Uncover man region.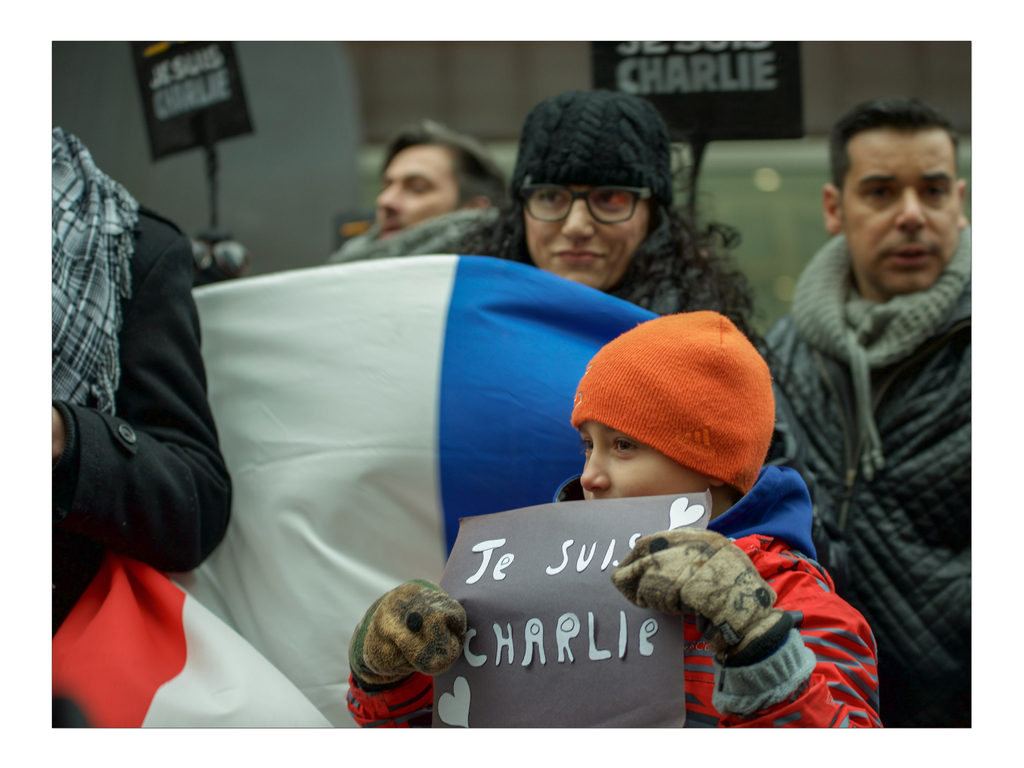
Uncovered: bbox=(781, 86, 993, 683).
